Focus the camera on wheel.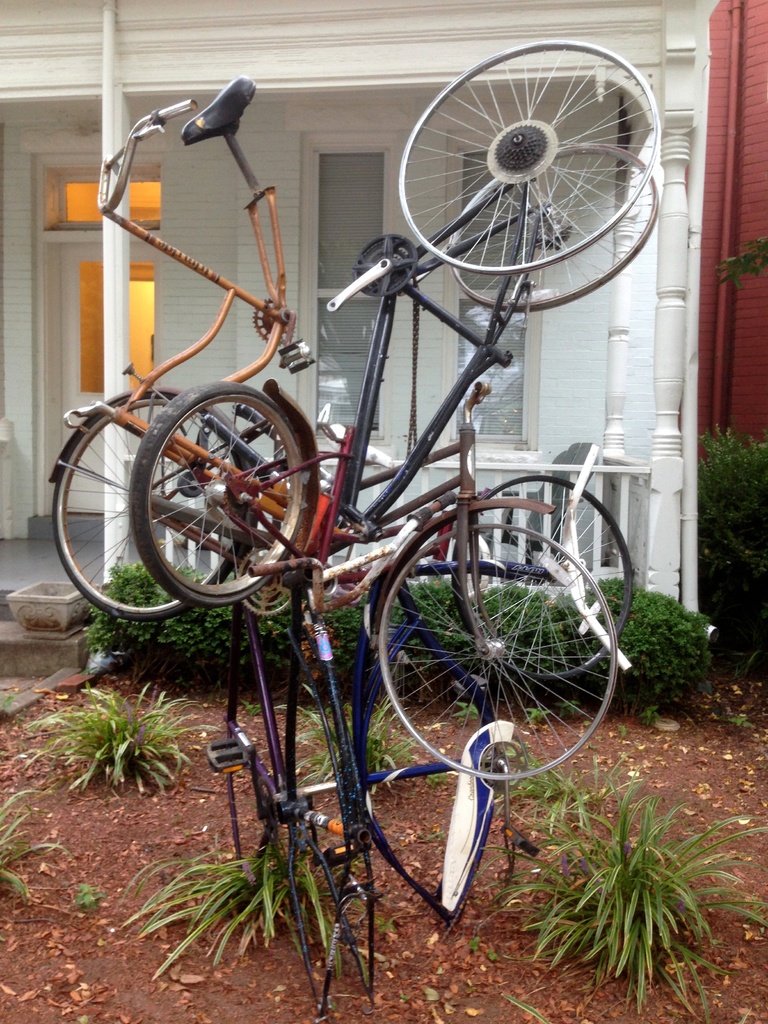
Focus region: bbox=[448, 476, 637, 669].
